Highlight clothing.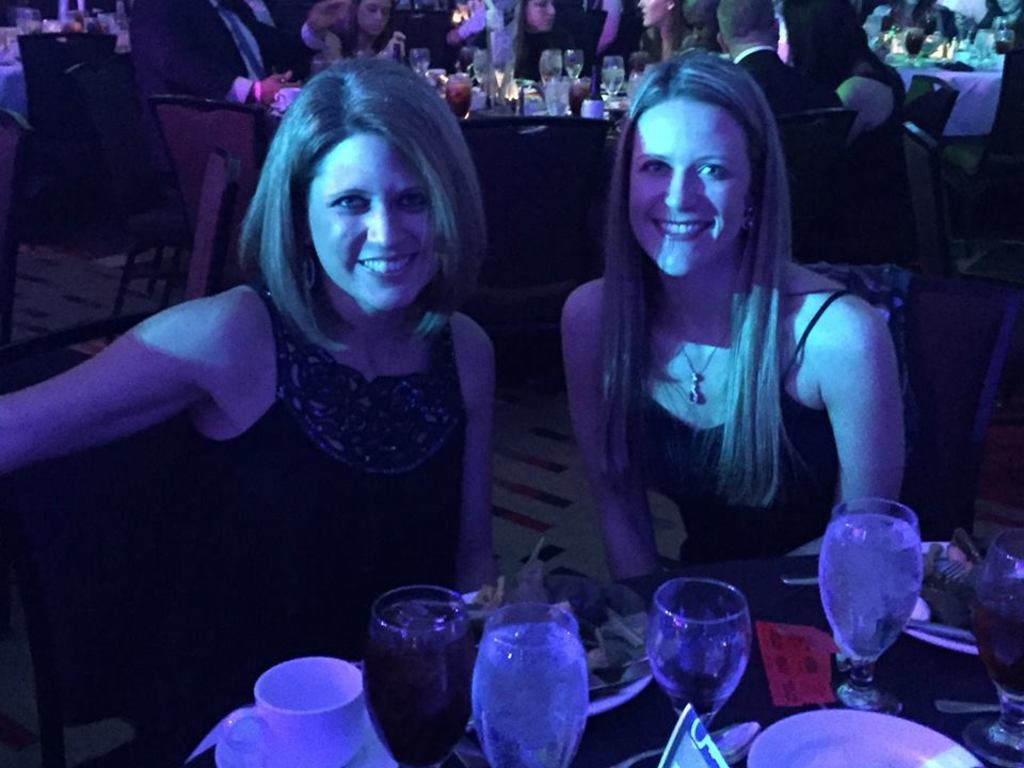
Highlighted region: [189, 286, 480, 729].
